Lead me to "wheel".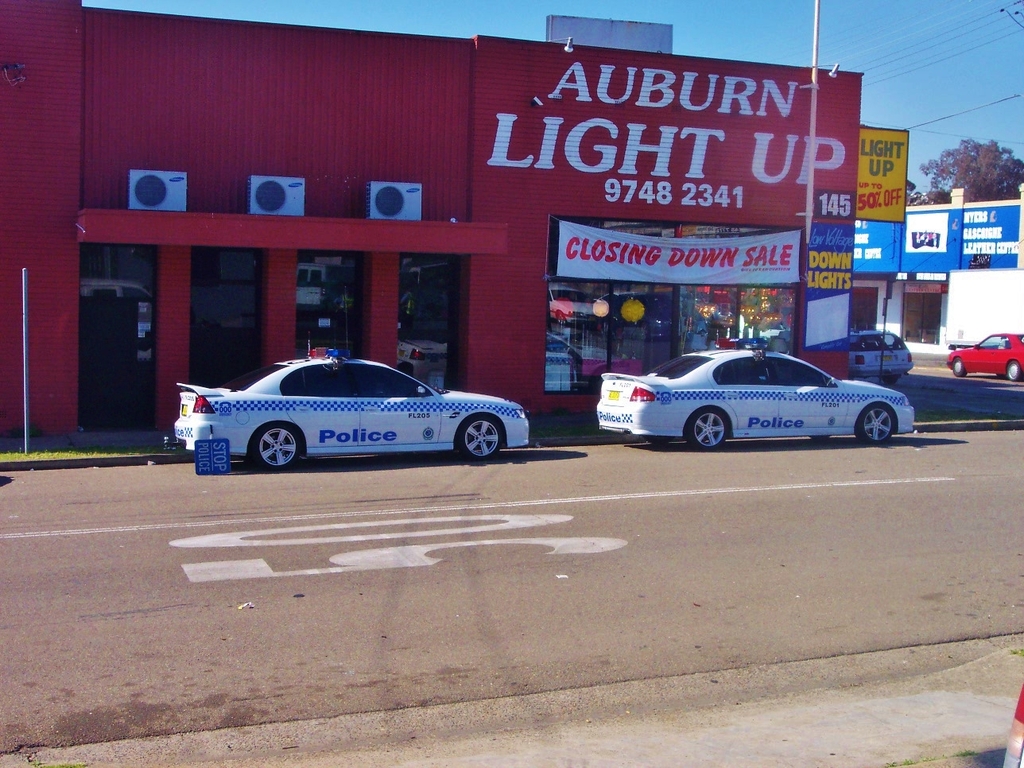
Lead to x1=859 y1=403 x2=894 y2=444.
